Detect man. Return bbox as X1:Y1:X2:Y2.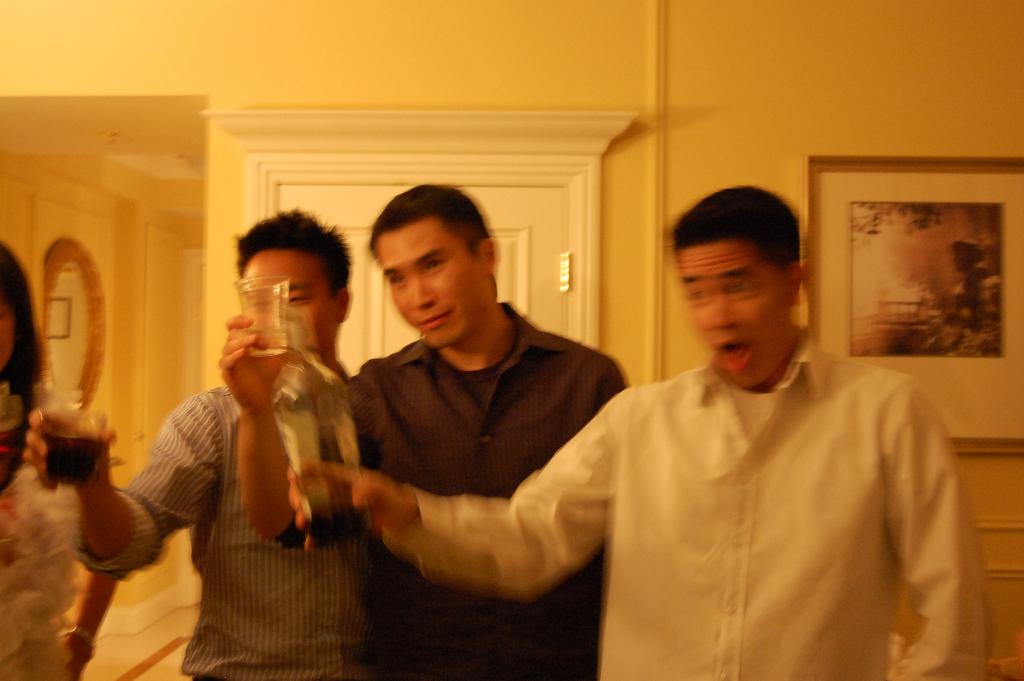
221:184:621:680.
